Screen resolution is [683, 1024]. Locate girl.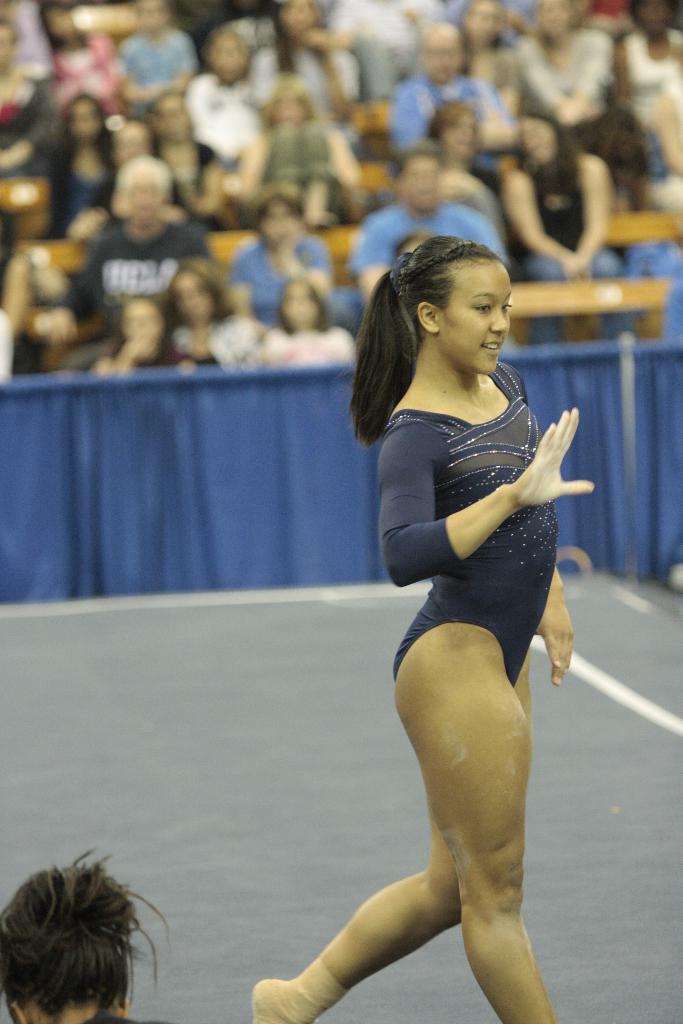
95/299/201/378.
